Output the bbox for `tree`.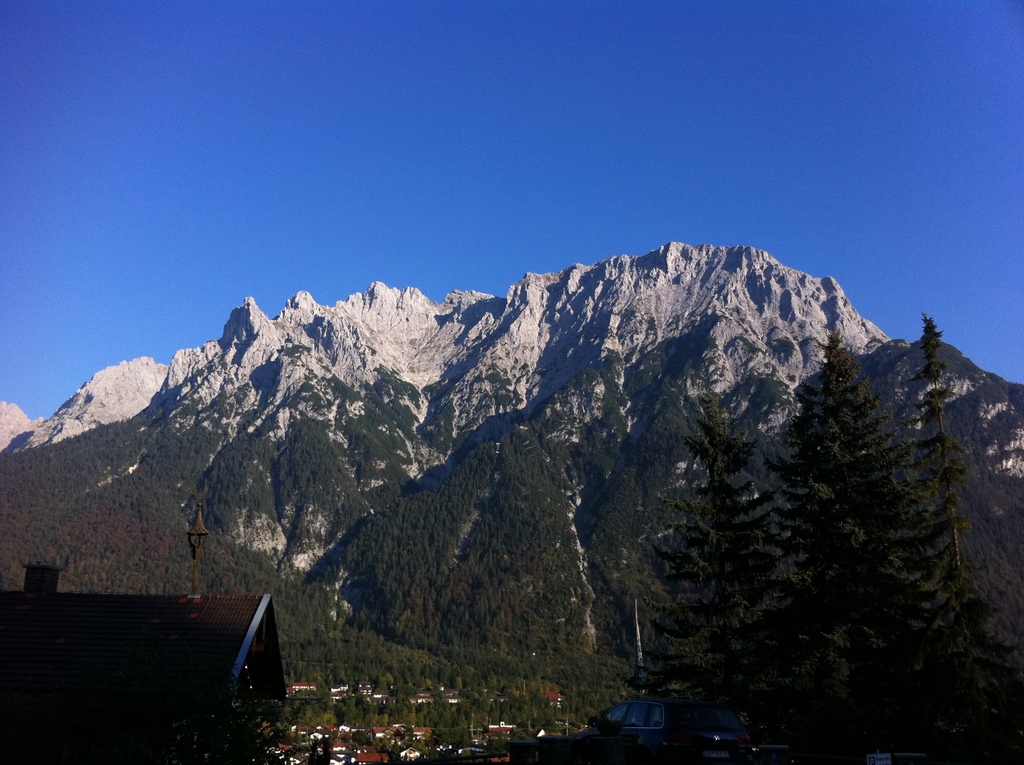
(893, 314, 1023, 764).
